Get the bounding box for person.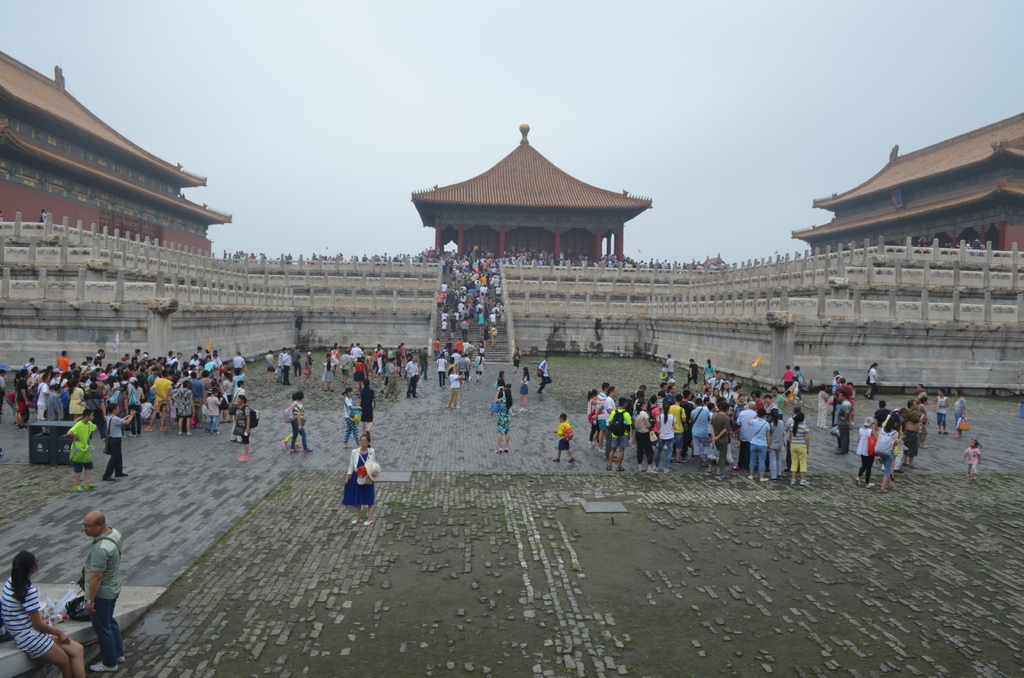
x1=684 y1=353 x2=701 y2=392.
